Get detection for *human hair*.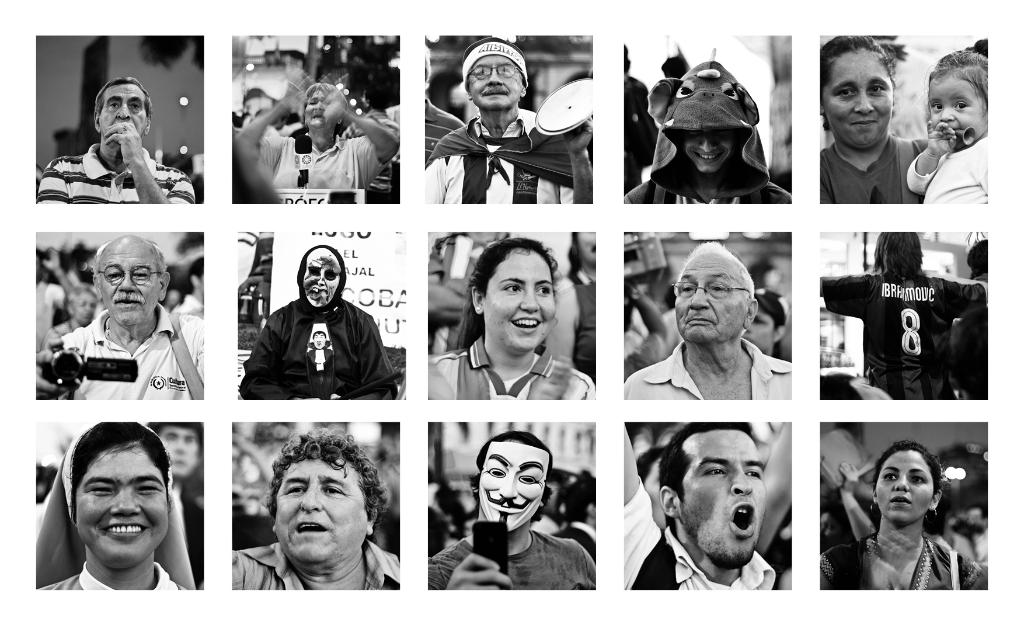
Detection: <region>95, 76, 152, 120</region>.
